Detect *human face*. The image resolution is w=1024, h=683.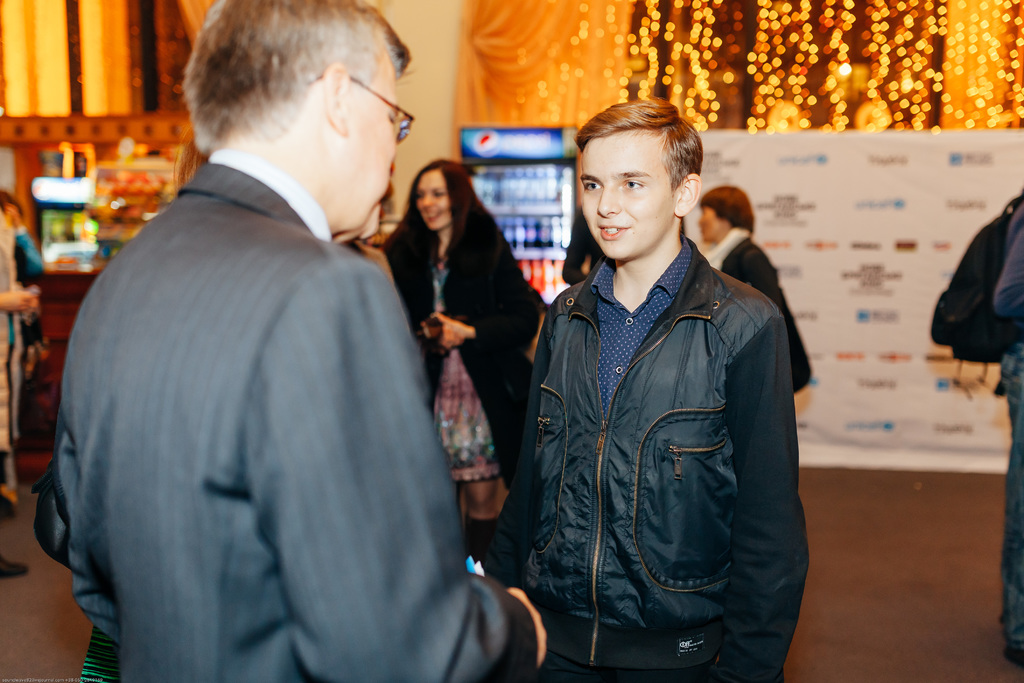
crop(417, 171, 450, 230).
